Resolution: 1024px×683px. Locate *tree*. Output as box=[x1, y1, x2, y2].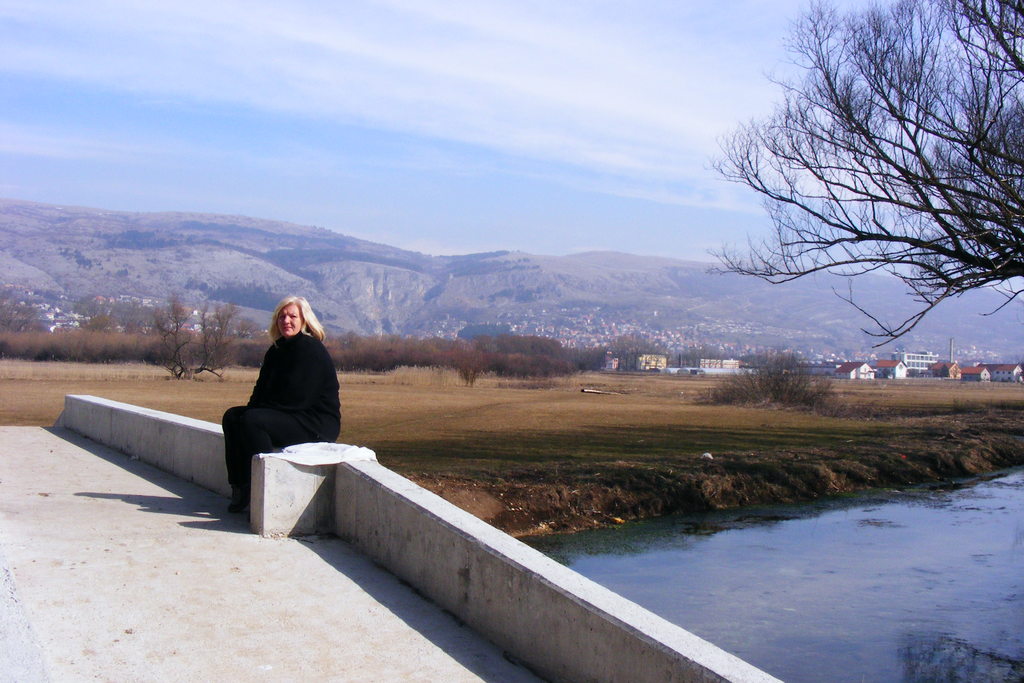
box=[724, 0, 1015, 417].
